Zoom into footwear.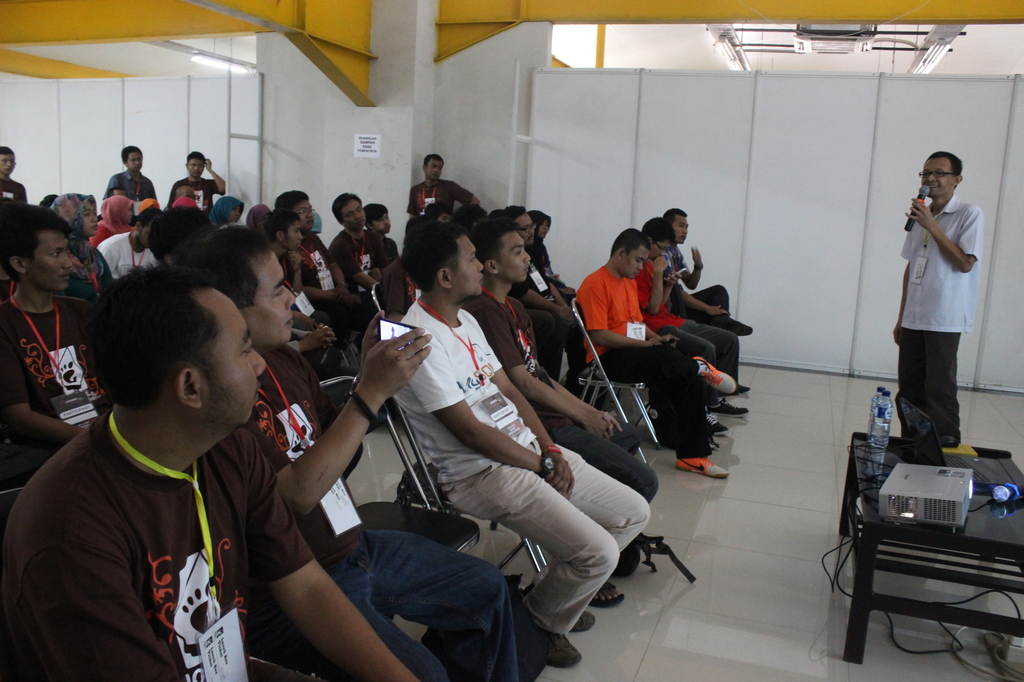
Zoom target: crop(739, 385, 752, 393).
